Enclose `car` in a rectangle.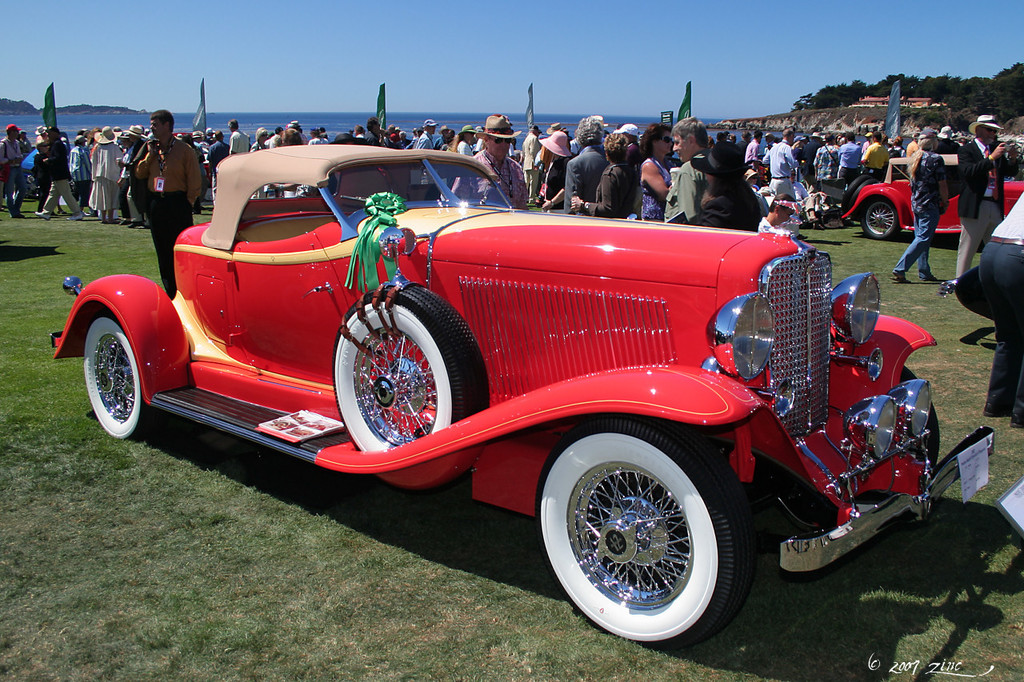
[838,156,1023,241].
